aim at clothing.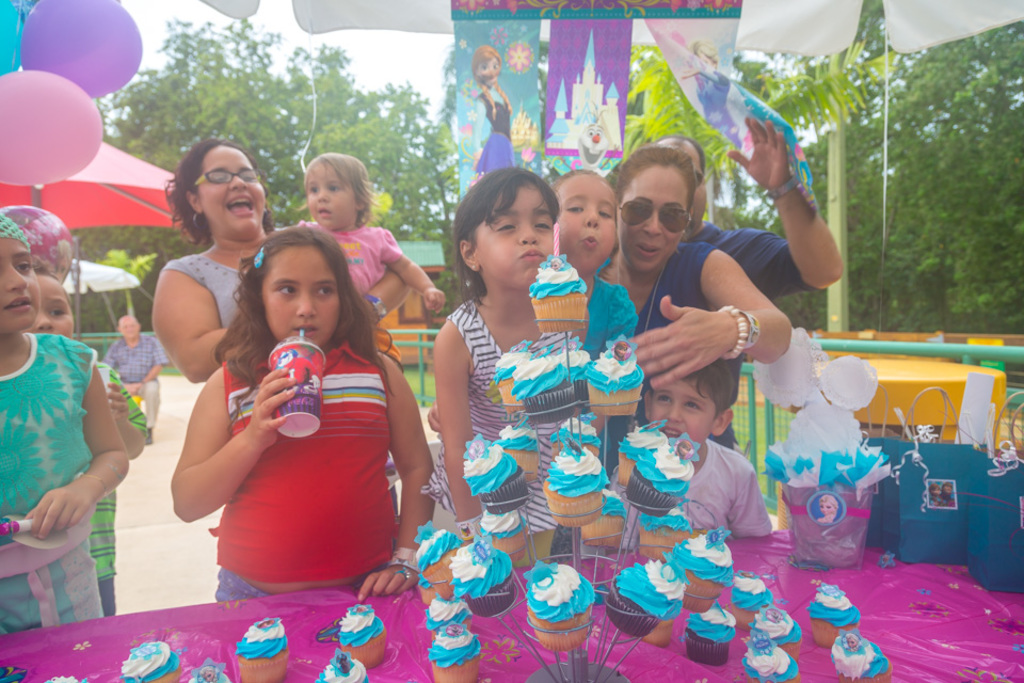
Aimed at <region>128, 380, 154, 423</region>.
